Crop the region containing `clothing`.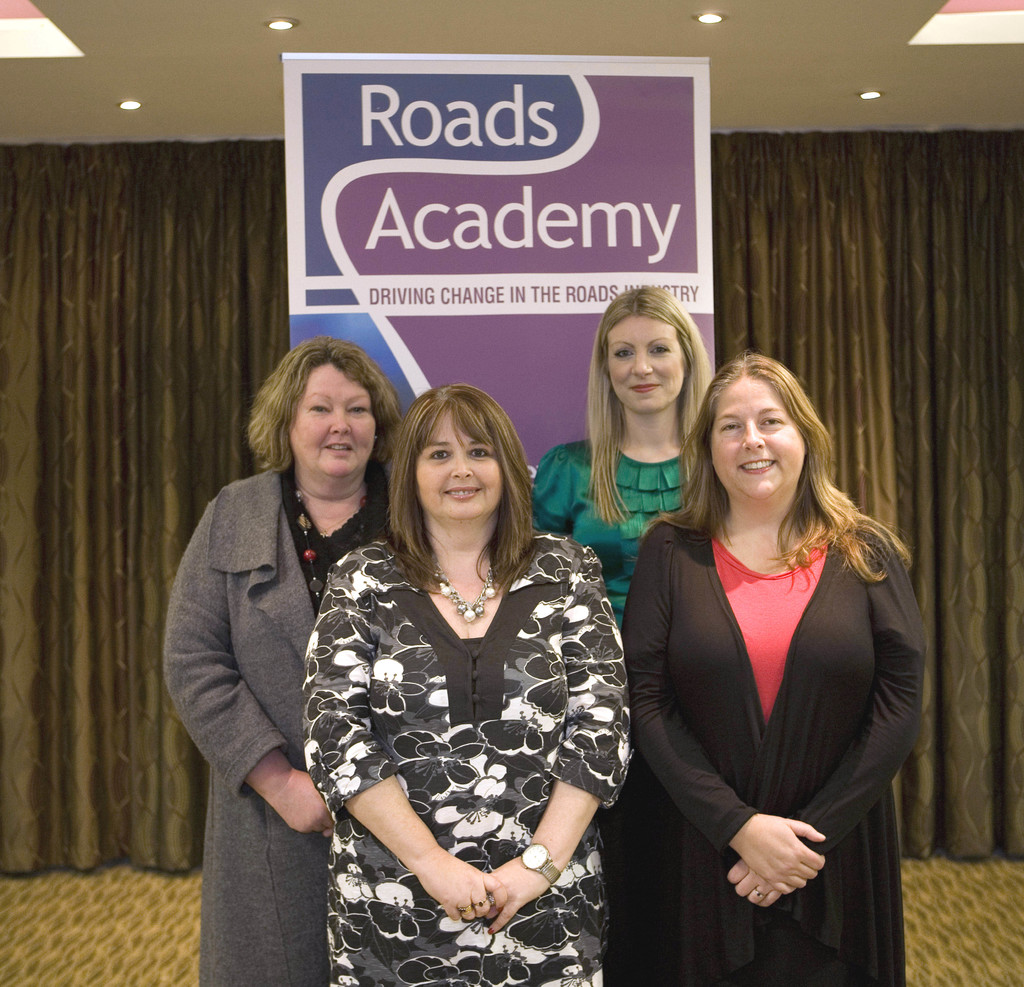
Crop region: bbox=[624, 510, 926, 986].
